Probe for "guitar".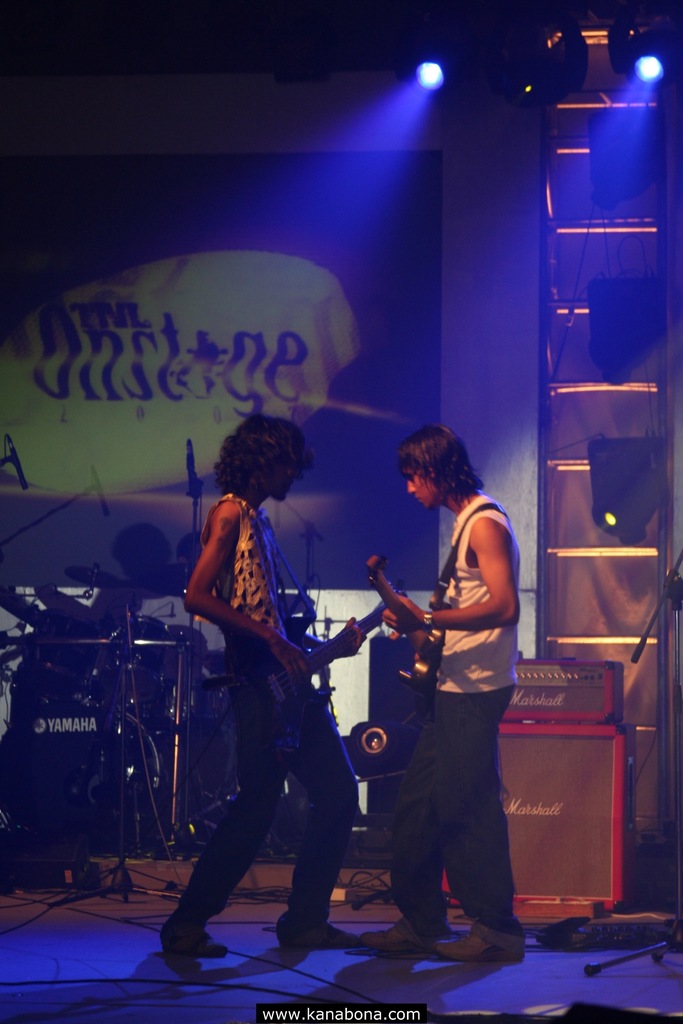
Probe result: 236 606 397 762.
